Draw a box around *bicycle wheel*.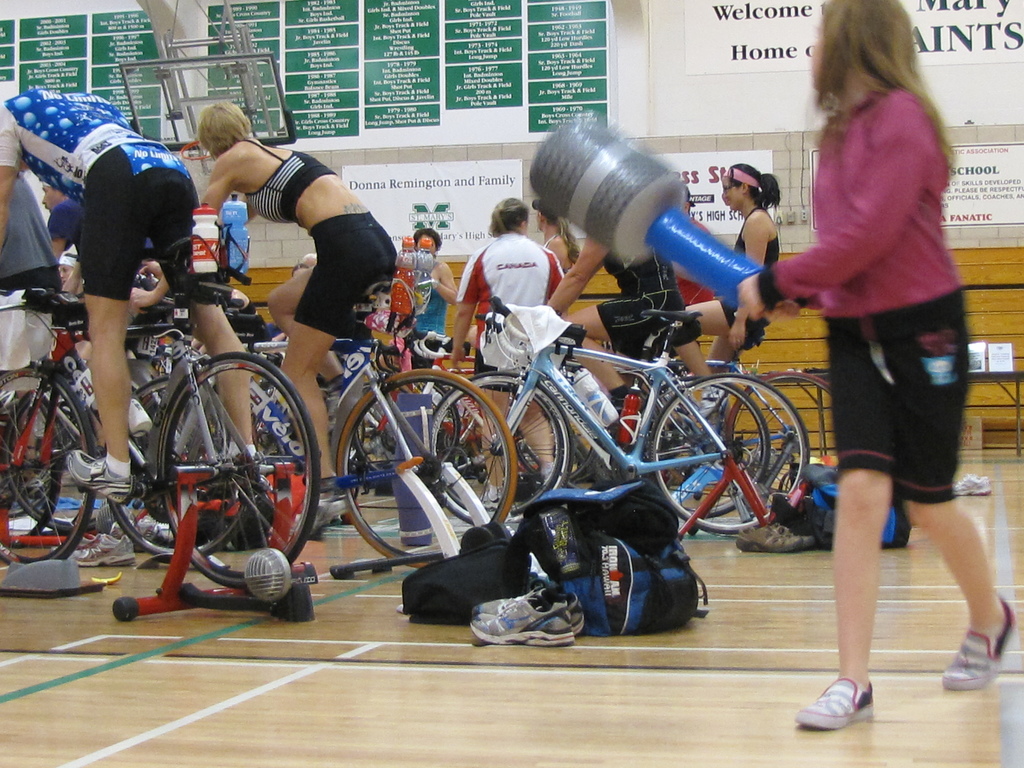
728,369,836,496.
